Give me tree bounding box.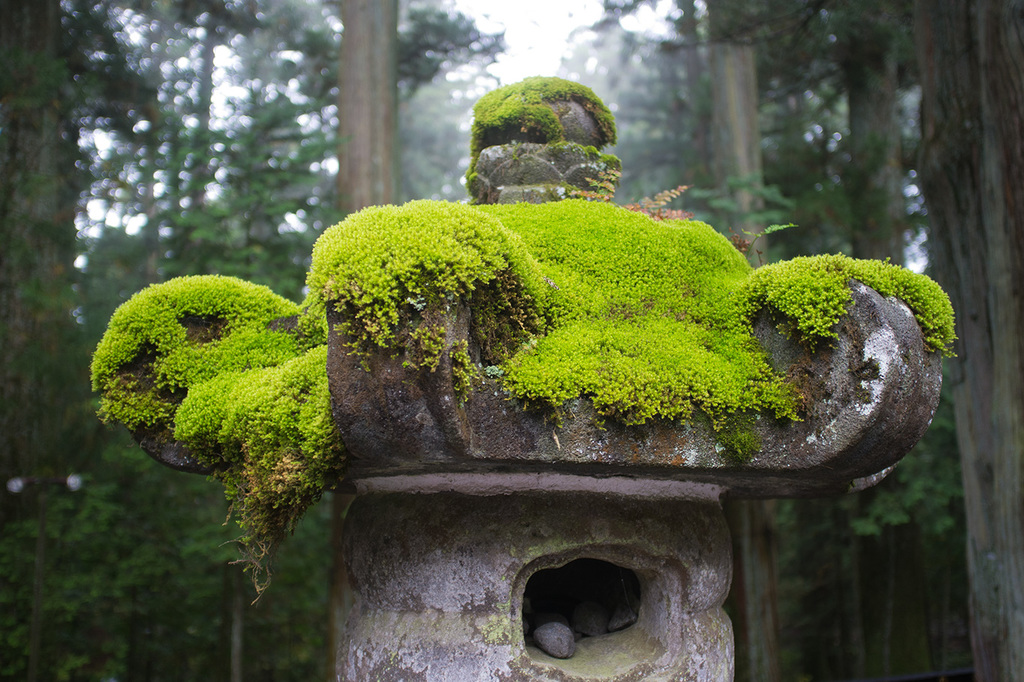
Rect(619, 0, 815, 300).
